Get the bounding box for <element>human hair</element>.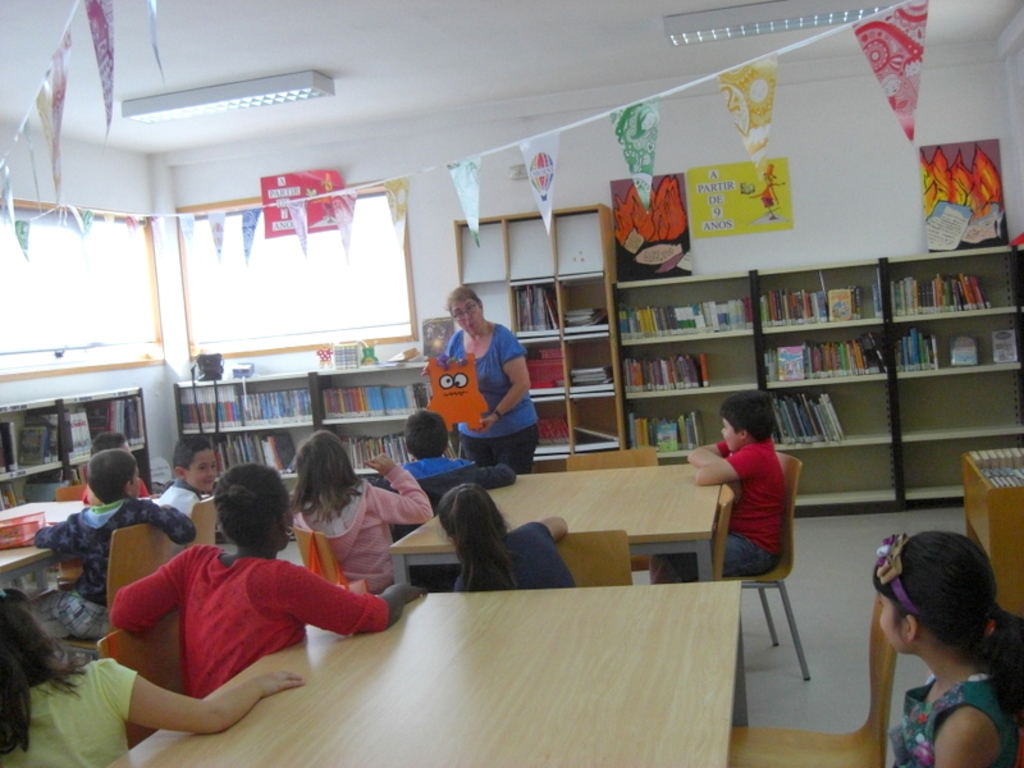
(left=88, top=433, right=123, bottom=458).
